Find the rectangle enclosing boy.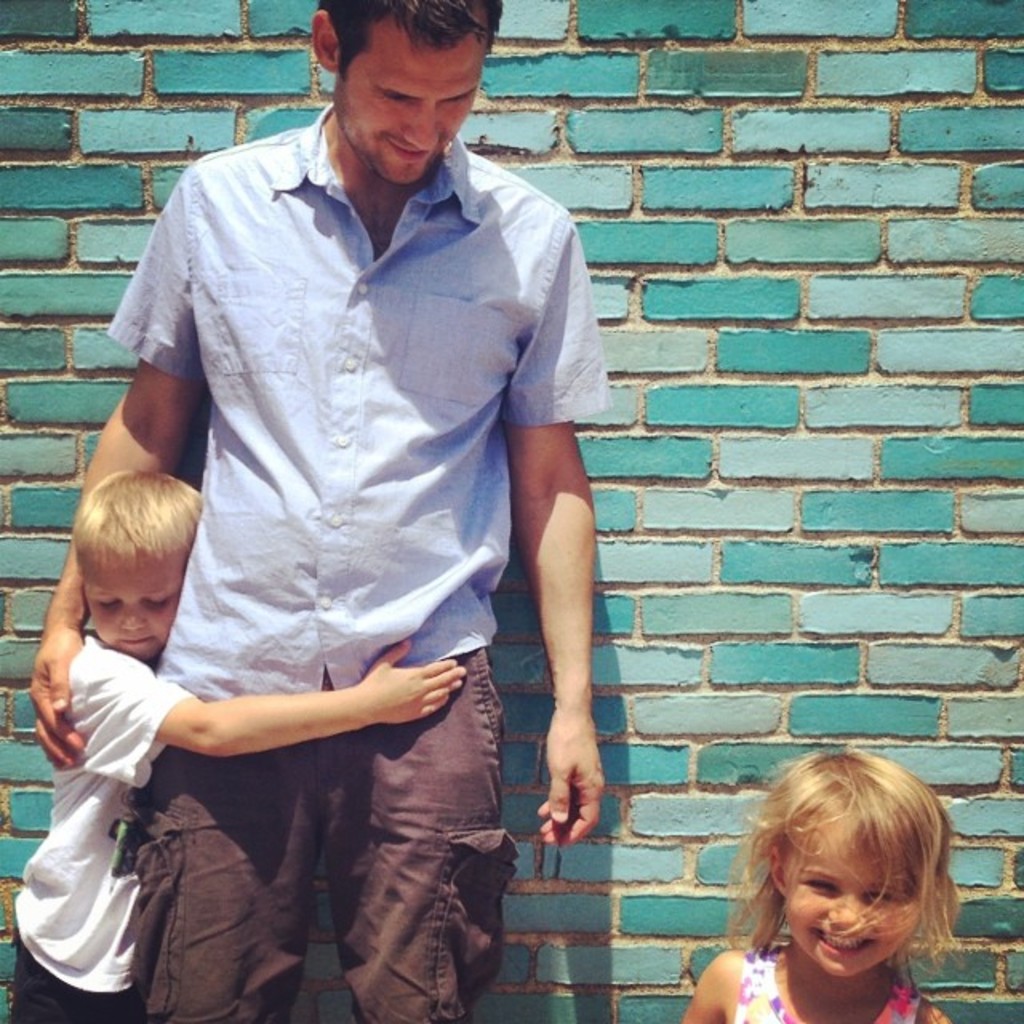
x1=10, y1=461, x2=467, y2=1022.
